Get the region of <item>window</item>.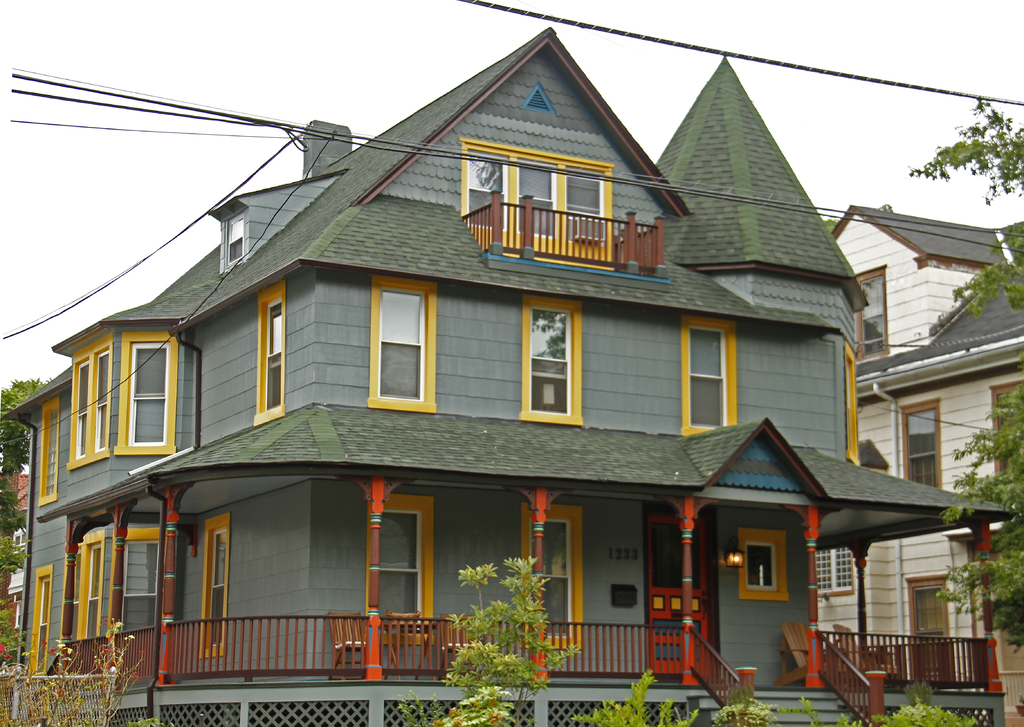
crop(115, 527, 164, 635).
